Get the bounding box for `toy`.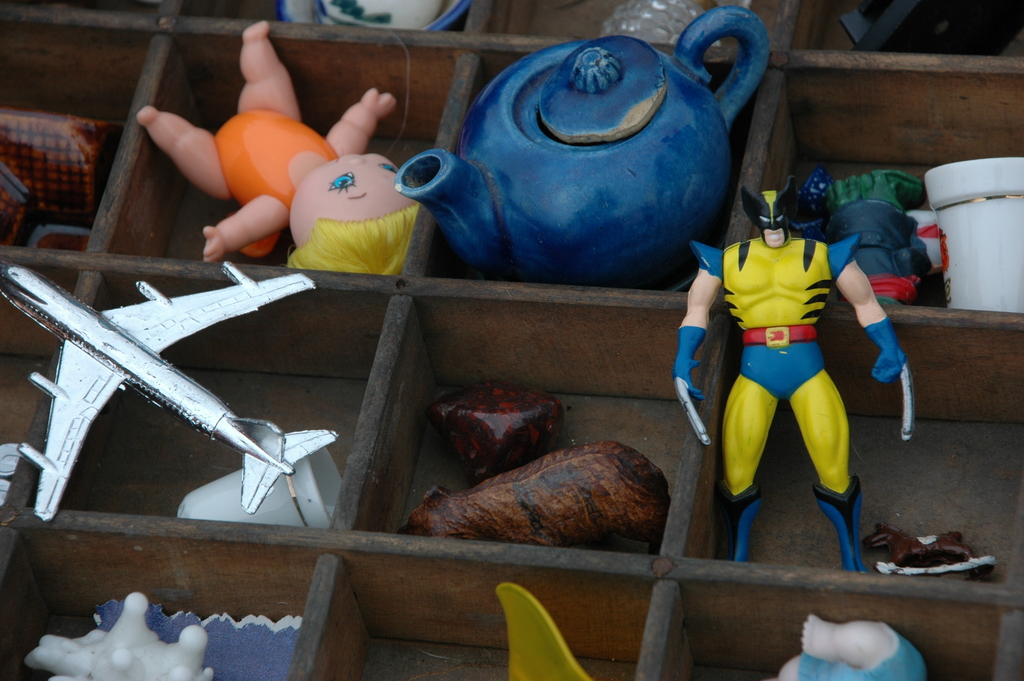
x1=781, y1=617, x2=929, y2=680.
